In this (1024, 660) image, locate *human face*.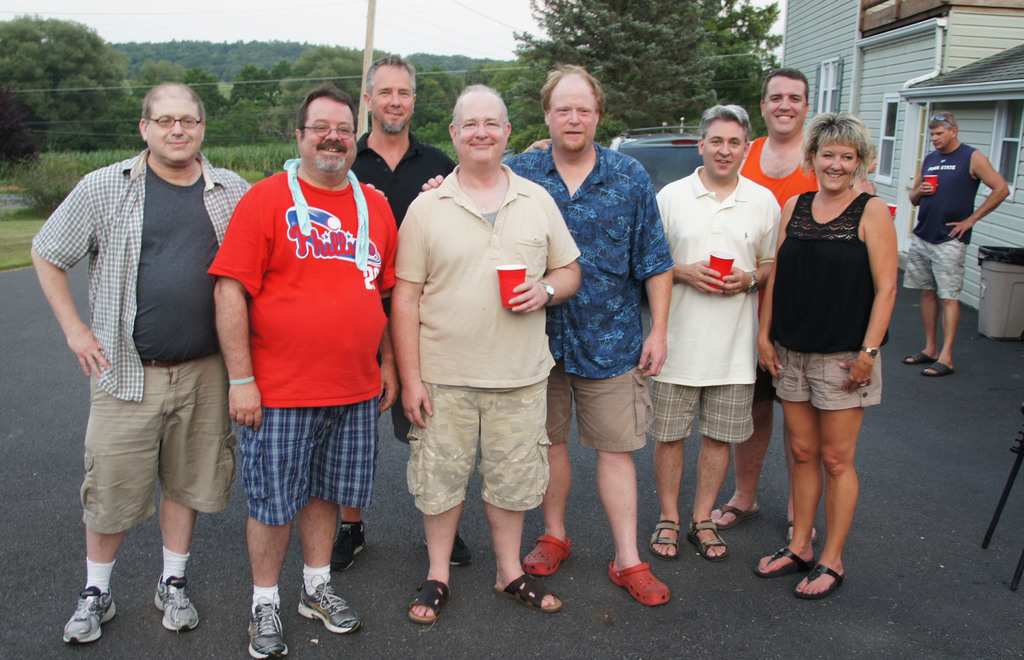
Bounding box: select_region(301, 97, 356, 175).
